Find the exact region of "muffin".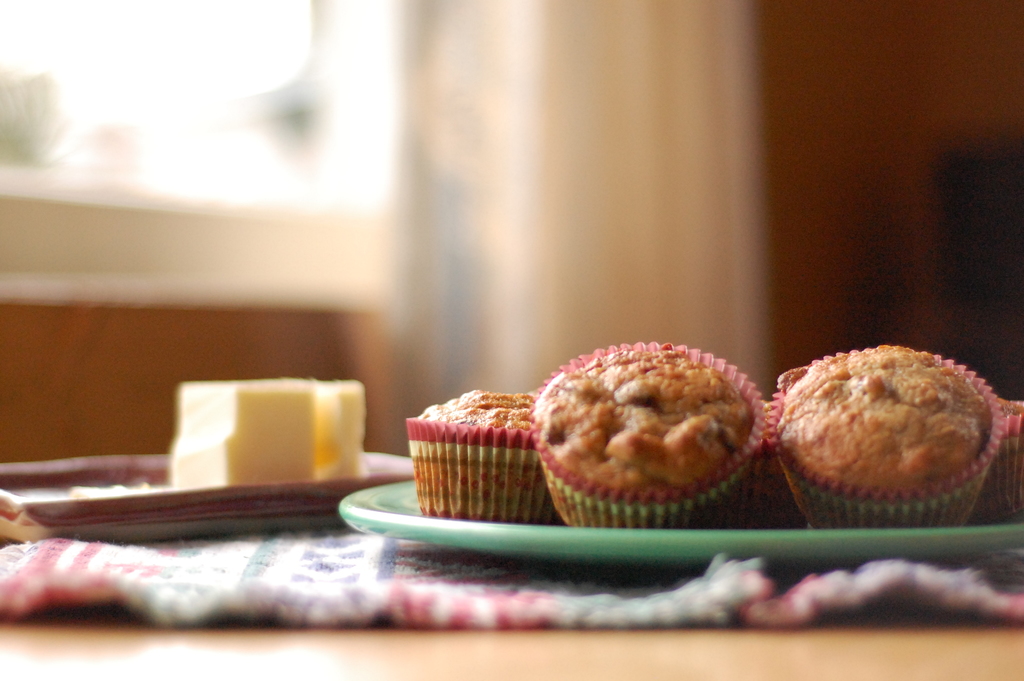
Exact region: <region>399, 389, 559, 527</region>.
